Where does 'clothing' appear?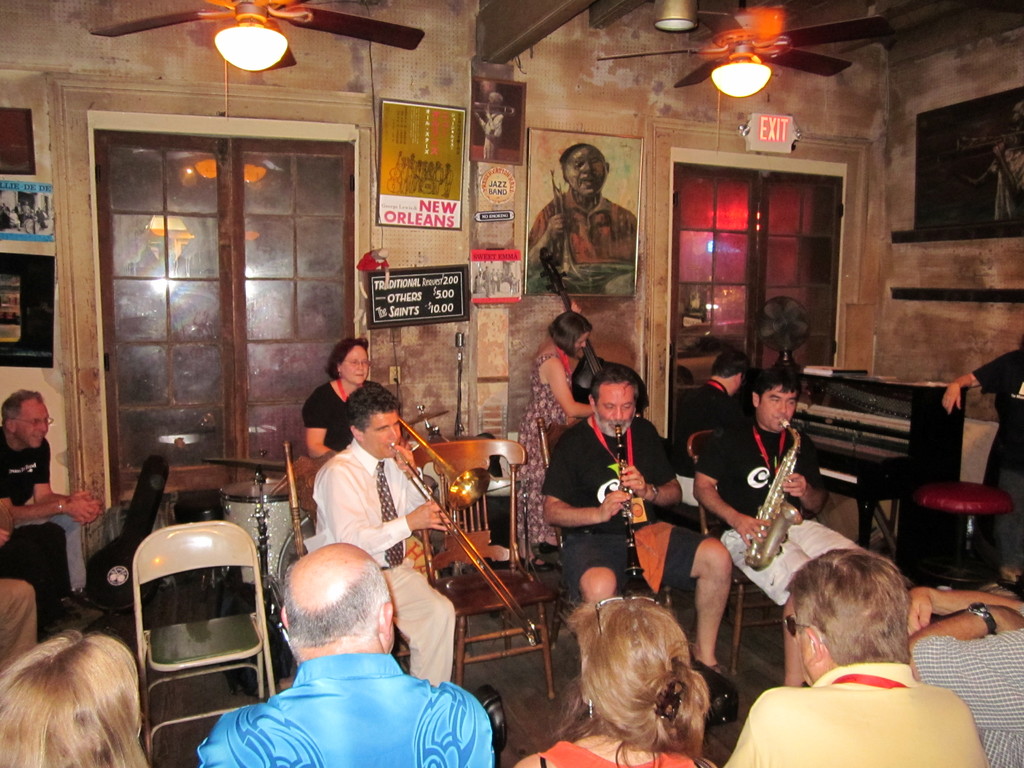
Appears at [x1=219, y1=620, x2=479, y2=766].
